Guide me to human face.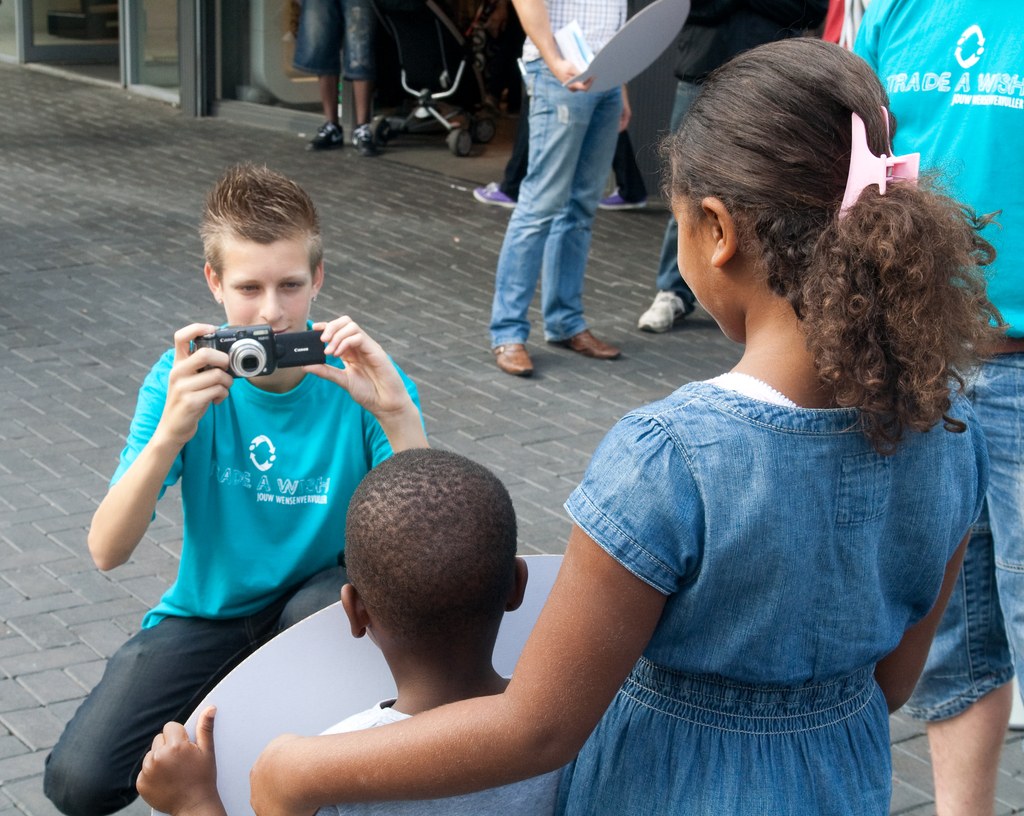
Guidance: 666:191:729:338.
